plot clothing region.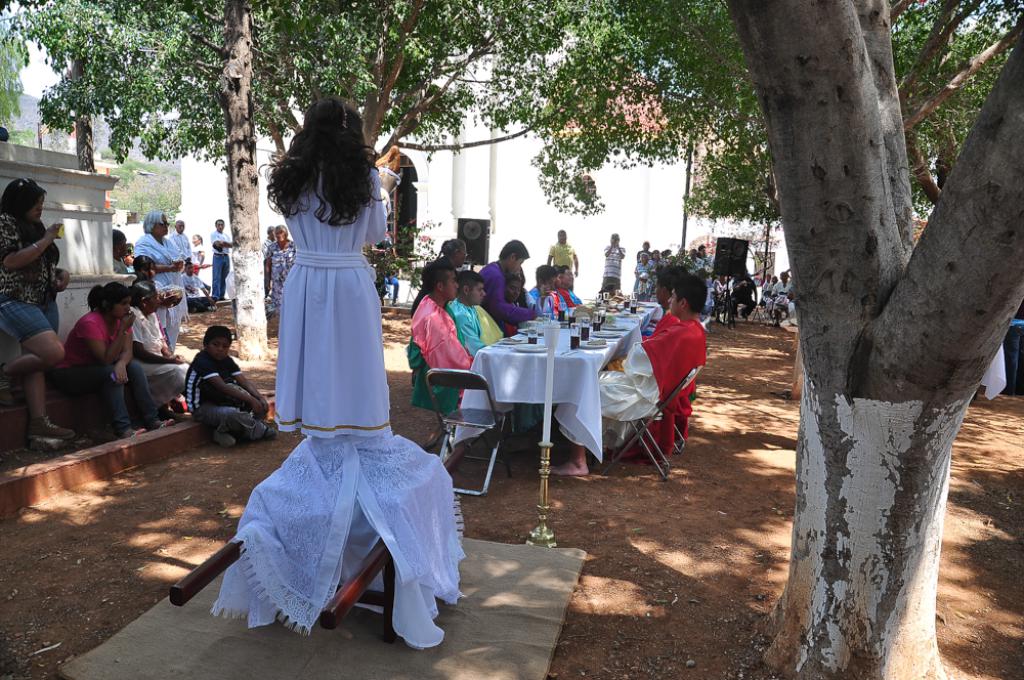
Plotted at <box>79,354,146,429</box>.
